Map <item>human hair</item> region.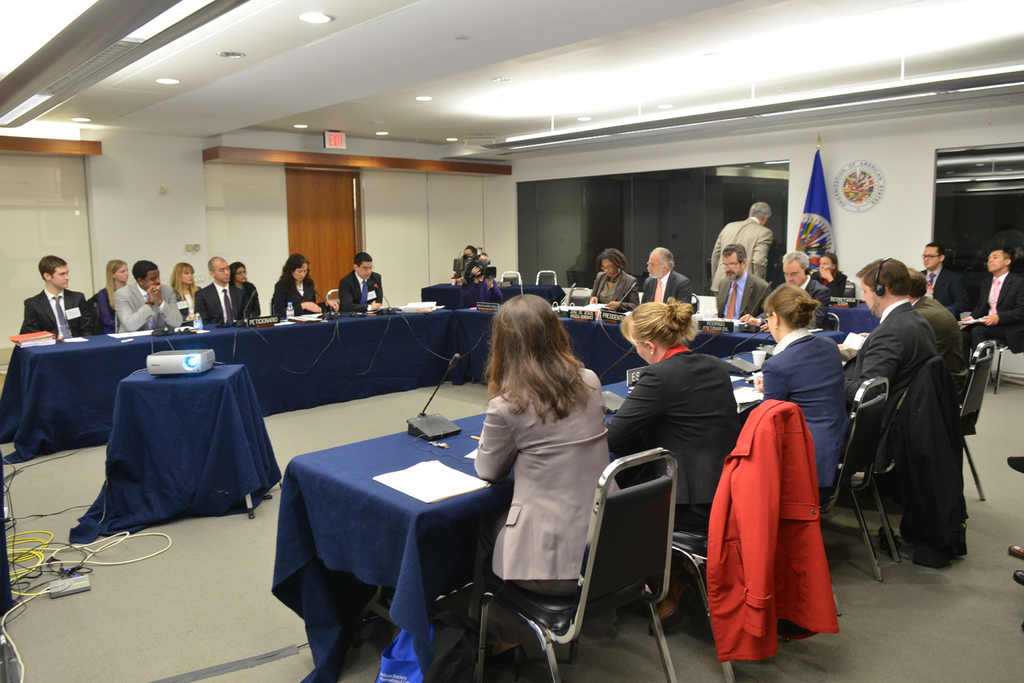
Mapped to bbox(456, 244, 477, 256).
